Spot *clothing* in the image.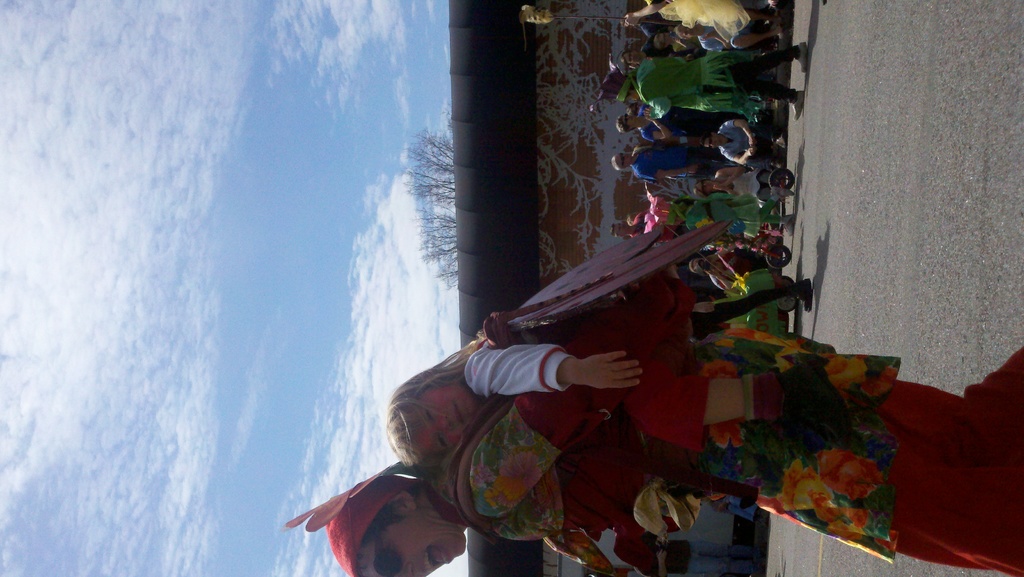
*clothing* found at [x1=418, y1=340, x2=1023, y2=576].
